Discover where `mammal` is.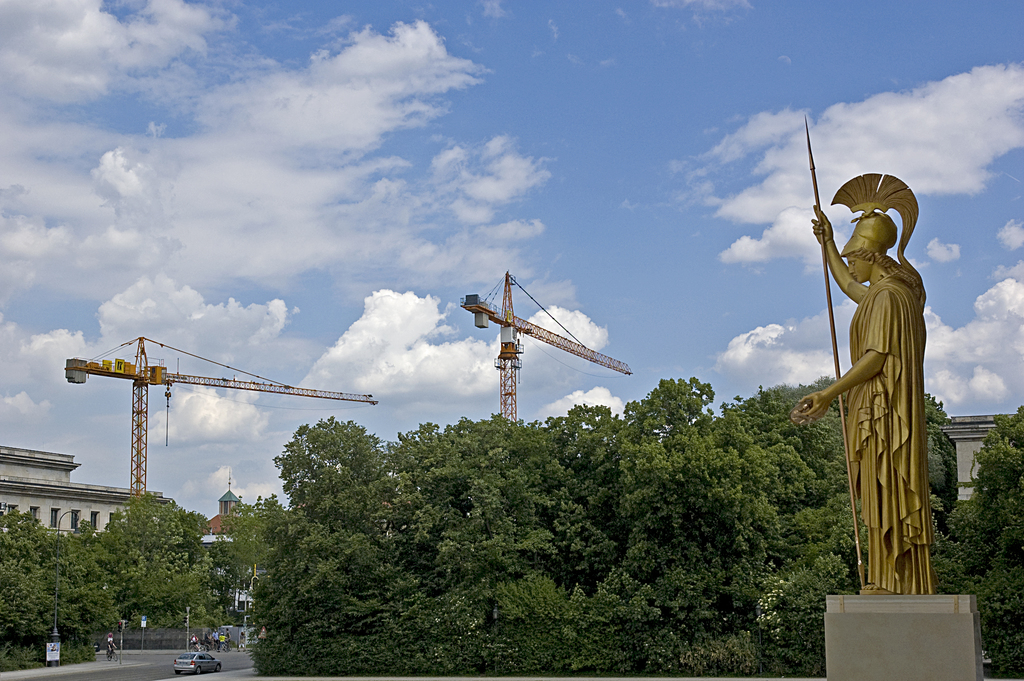
Discovered at [x1=227, y1=628, x2=232, y2=641].
